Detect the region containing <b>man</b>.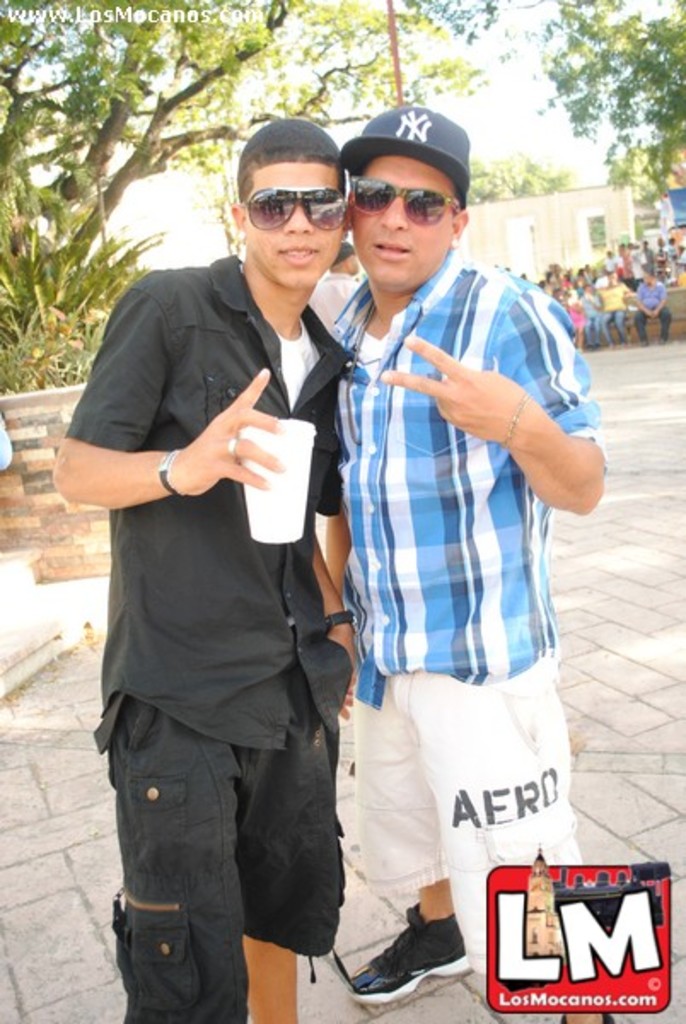
detection(635, 268, 681, 346).
